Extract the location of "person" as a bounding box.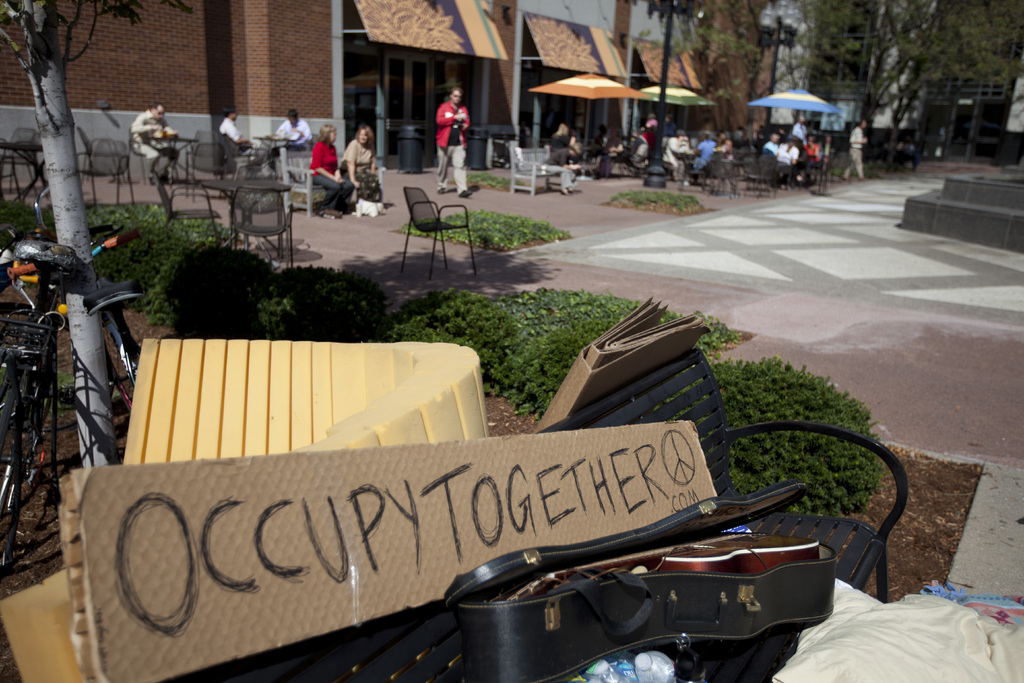
(310,126,353,219).
